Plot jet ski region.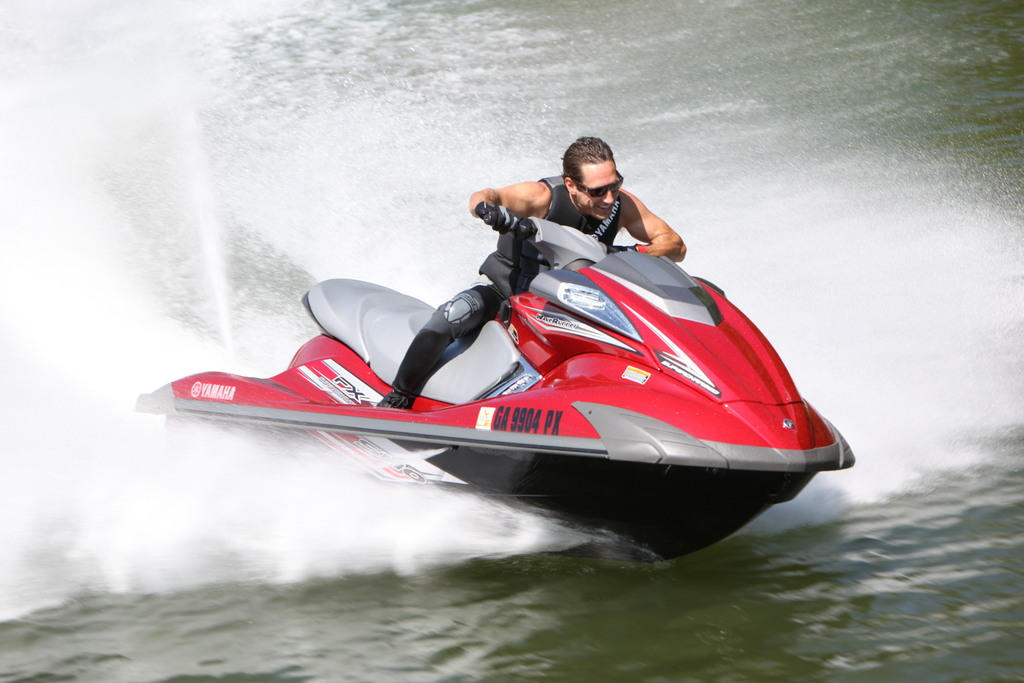
Plotted at left=128, top=198, right=858, bottom=562.
